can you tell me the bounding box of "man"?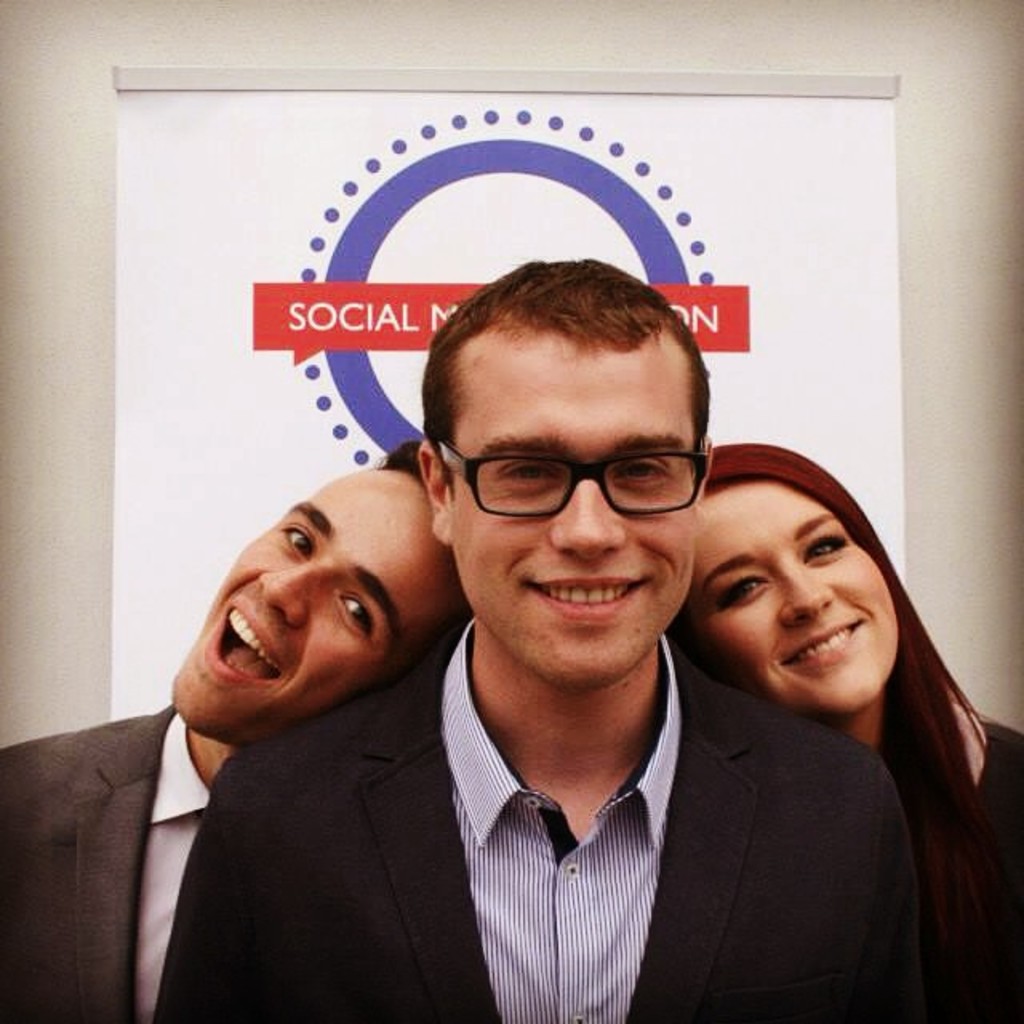
pyautogui.locateOnScreen(5, 442, 469, 1022).
